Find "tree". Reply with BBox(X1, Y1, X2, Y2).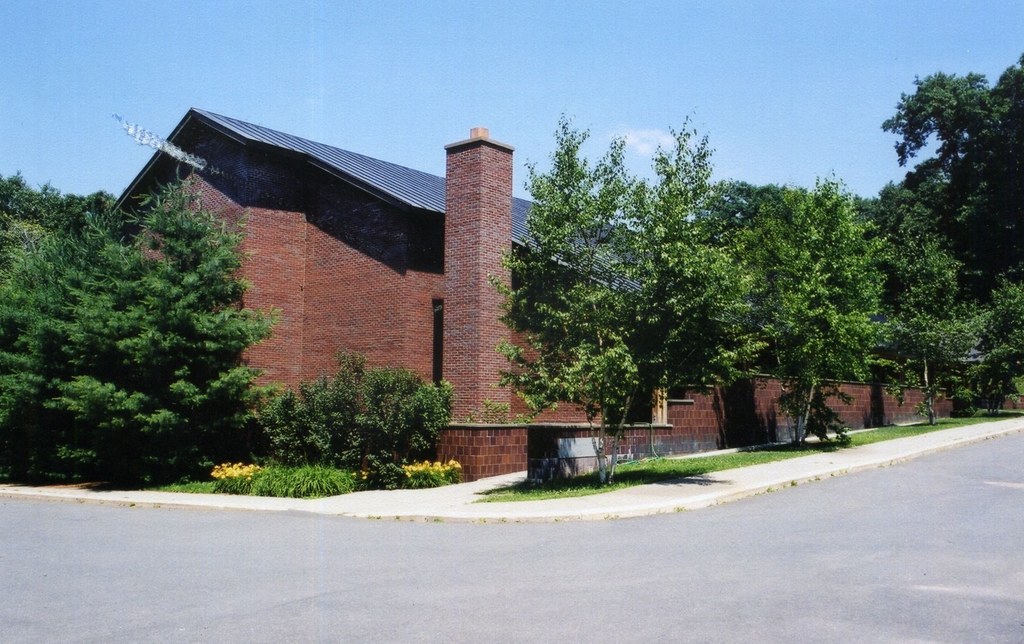
BBox(28, 181, 287, 490).
